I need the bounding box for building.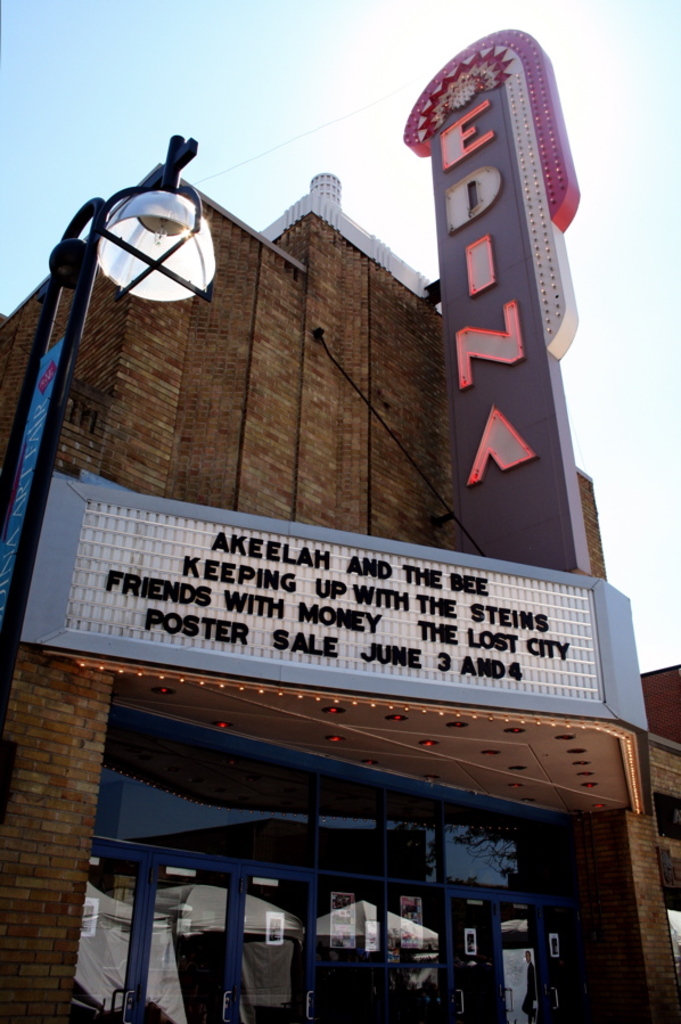
Here it is: l=0, t=25, r=680, b=1023.
